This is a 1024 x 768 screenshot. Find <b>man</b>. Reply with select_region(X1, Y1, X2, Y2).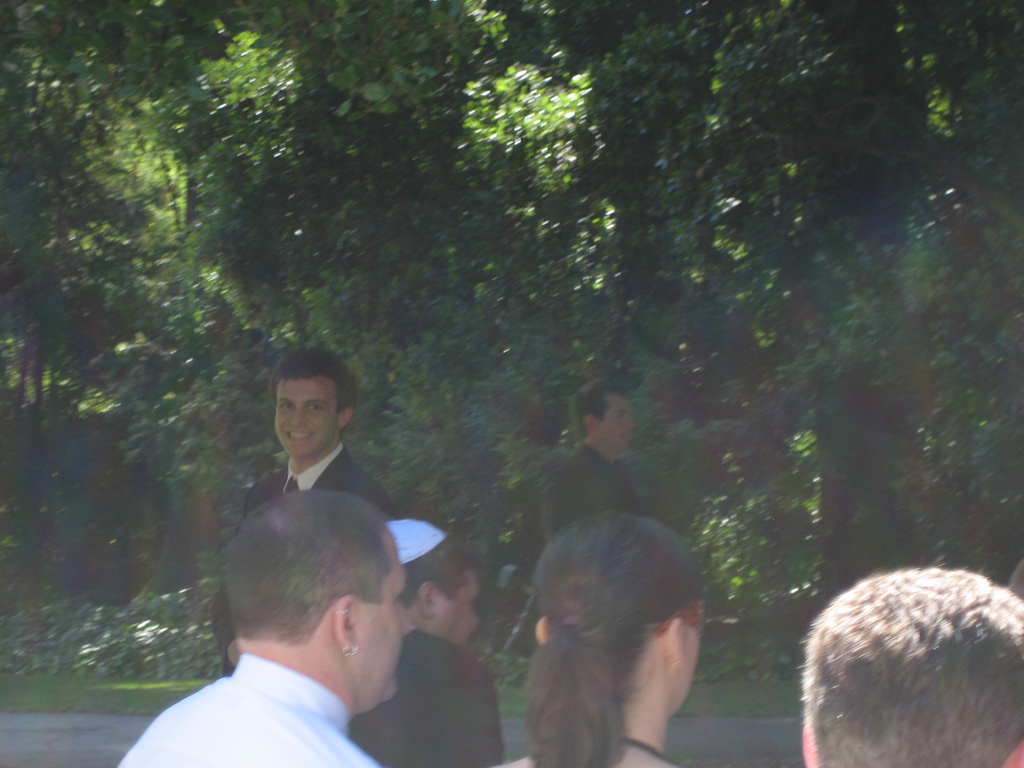
select_region(531, 379, 649, 547).
